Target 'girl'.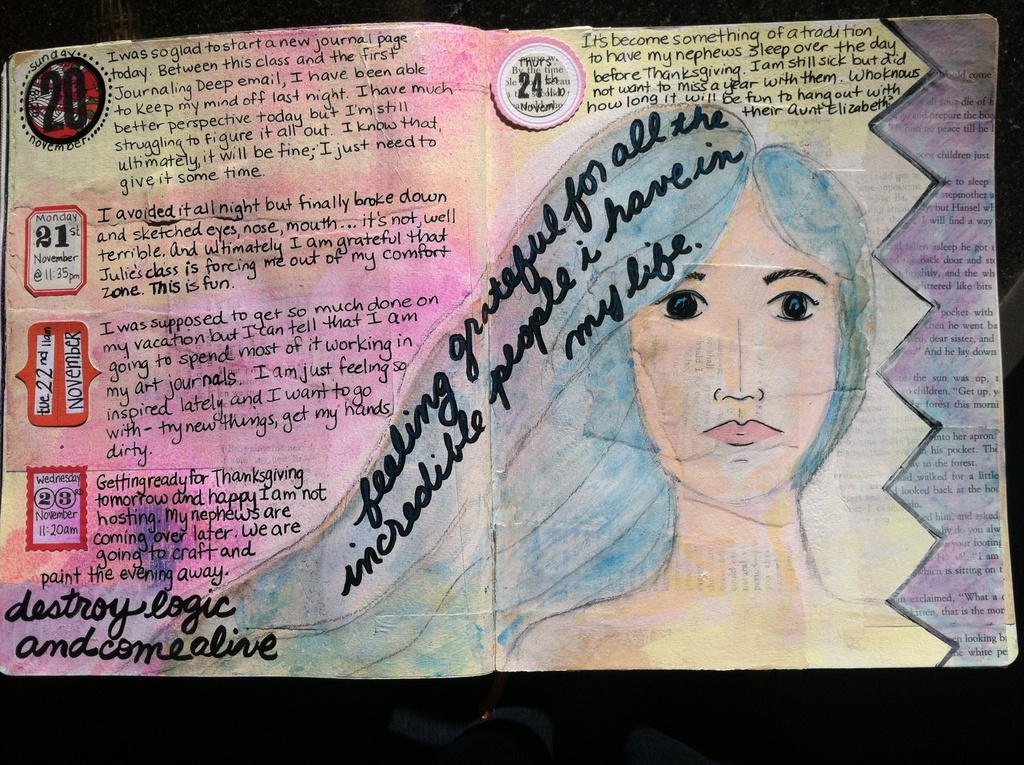
Target region: l=143, t=101, r=892, b=686.
